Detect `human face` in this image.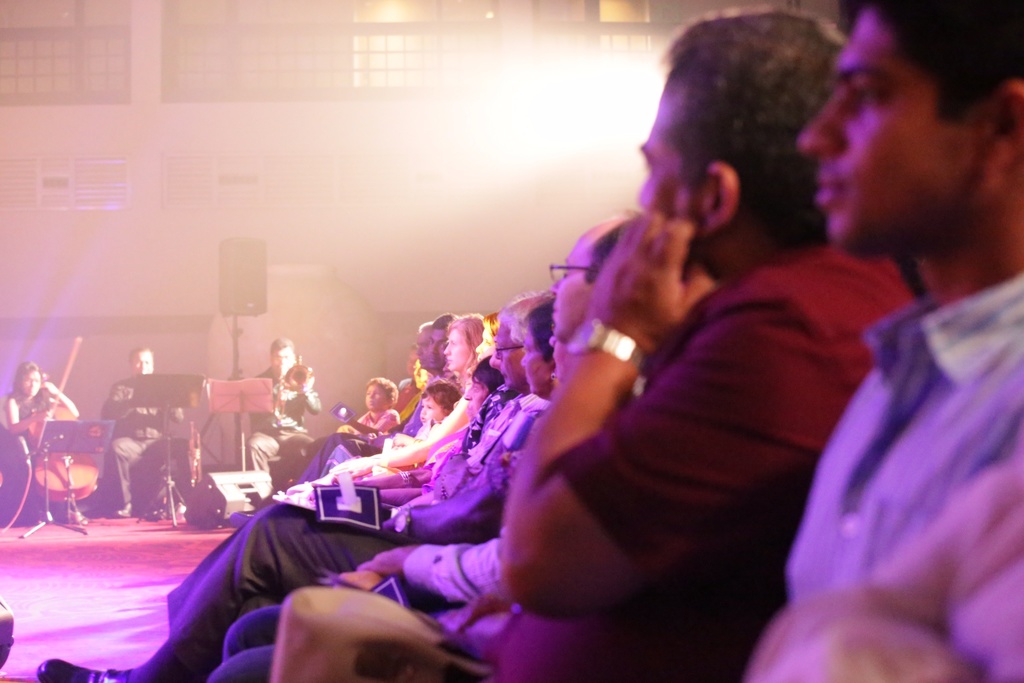
Detection: bbox=(414, 324, 431, 368).
